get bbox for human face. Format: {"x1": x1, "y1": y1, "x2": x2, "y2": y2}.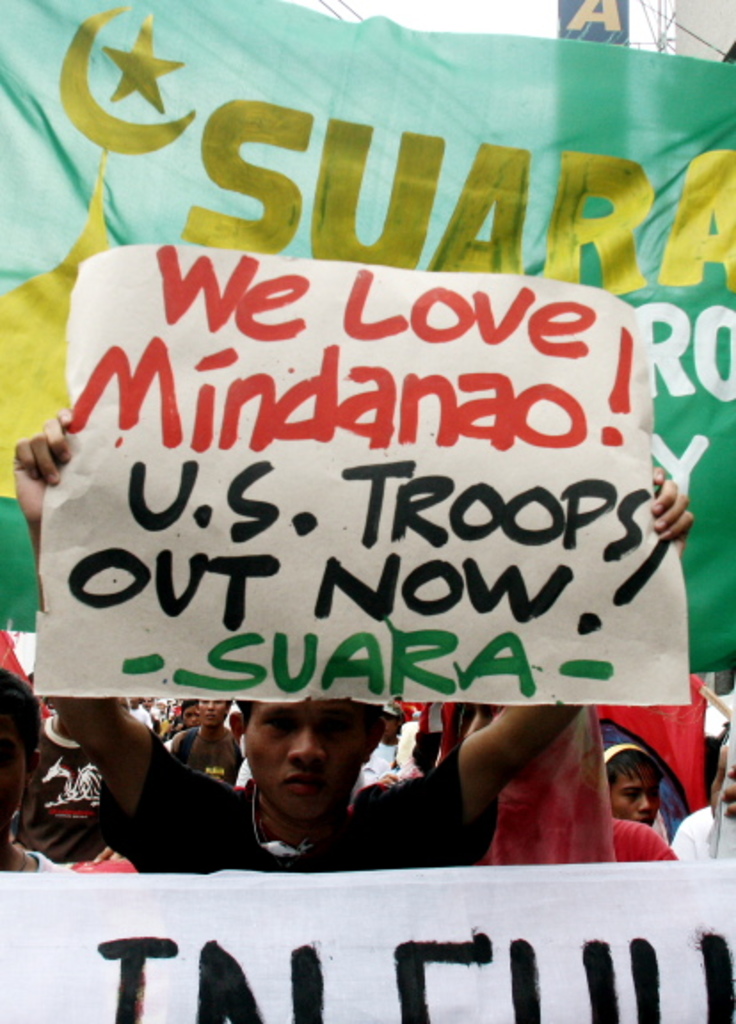
{"x1": 613, "y1": 772, "x2": 660, "y2": 827}.
